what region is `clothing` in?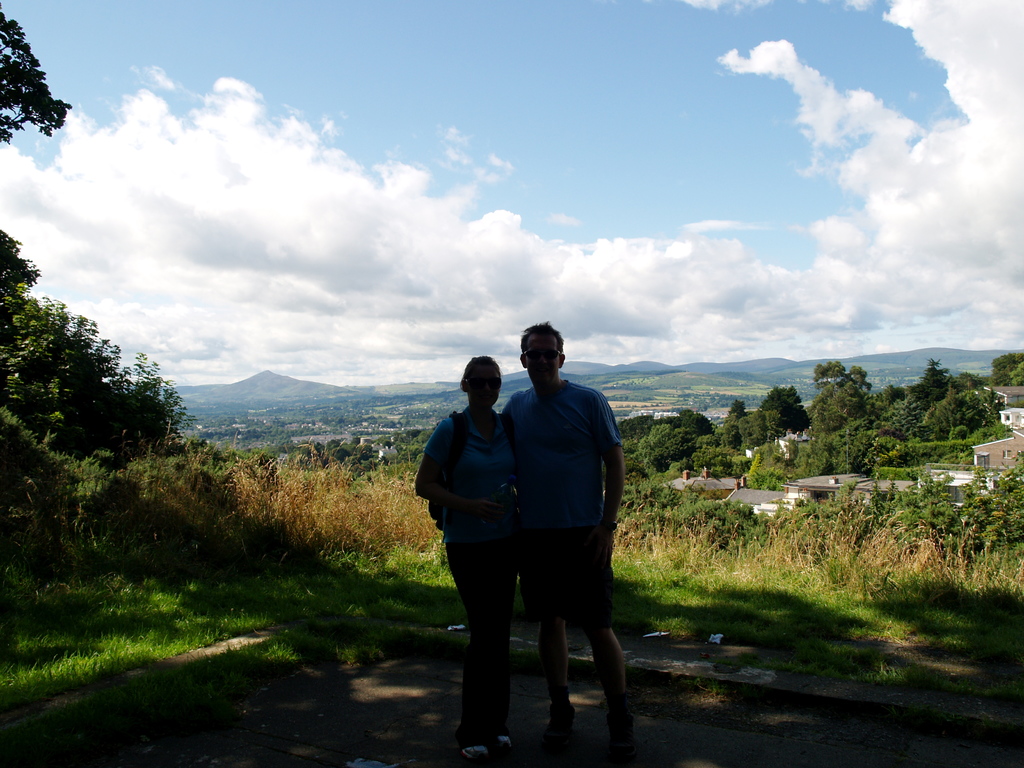
(508,375,621,529).
